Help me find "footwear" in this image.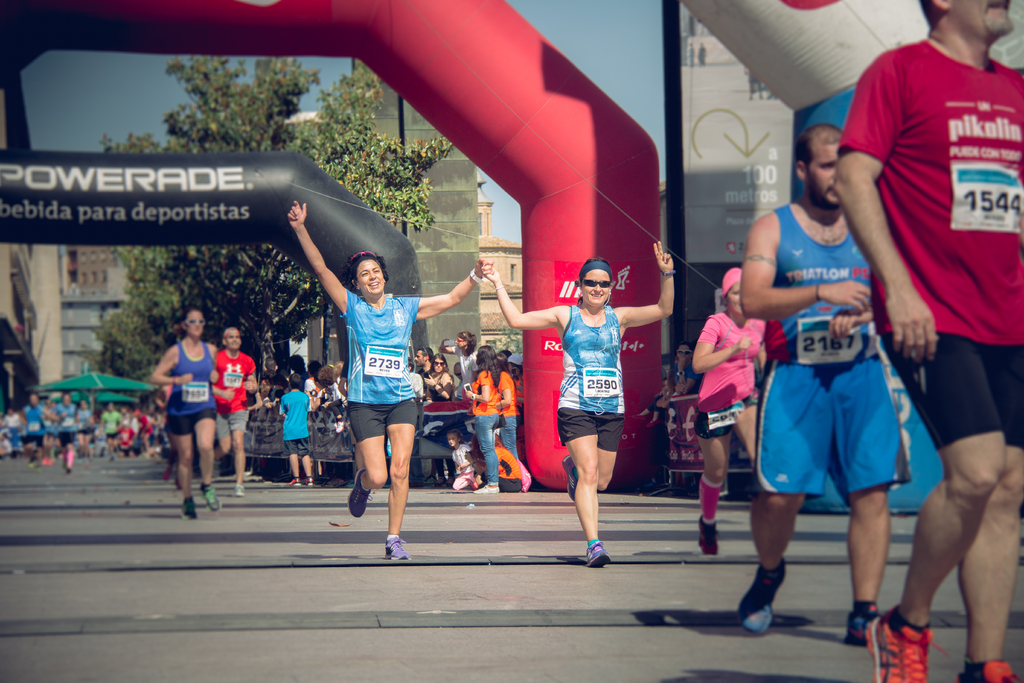
Found it: <box>232,479,244,495</box>.
